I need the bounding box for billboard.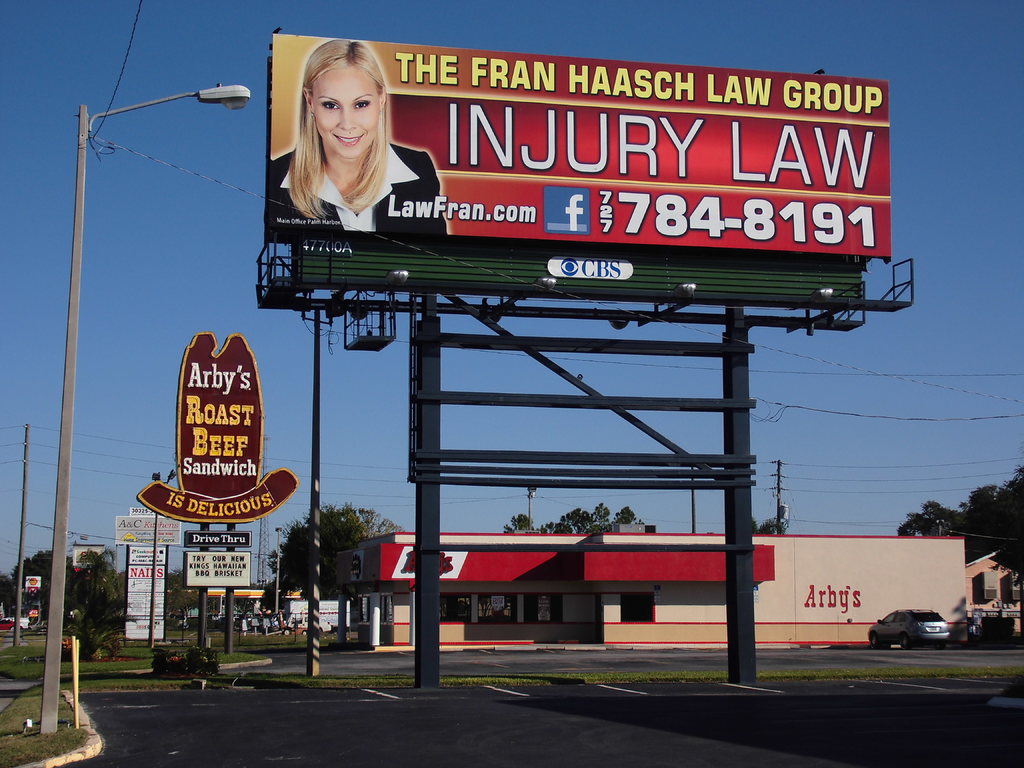
Here it is: 124/543/162/639.
